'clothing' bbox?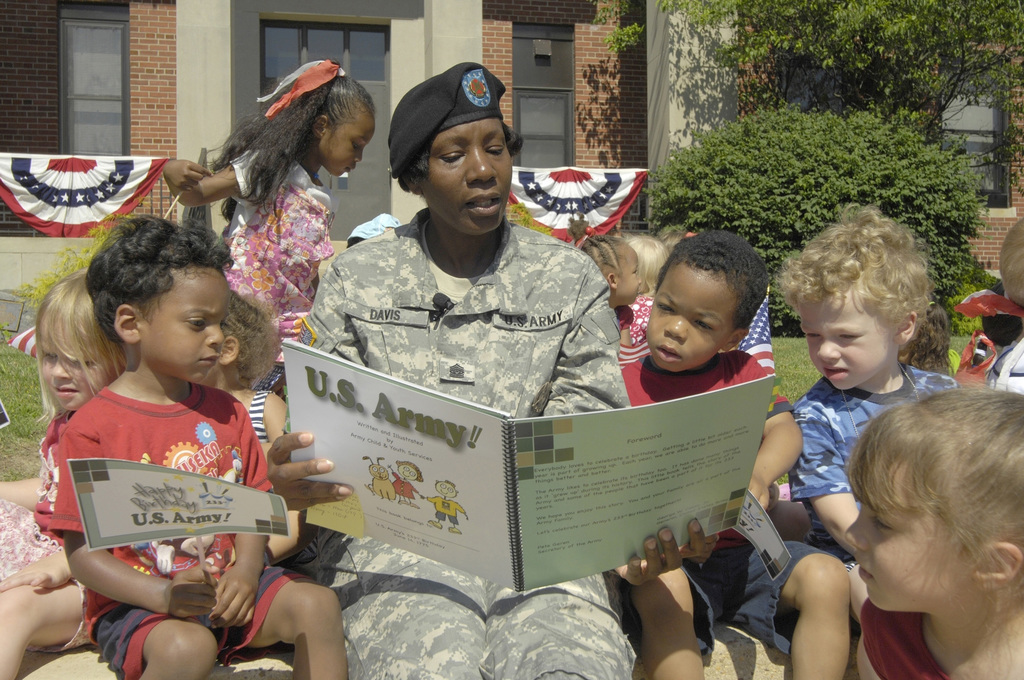
<bbox>618, 364, 834, 679</bbox>
